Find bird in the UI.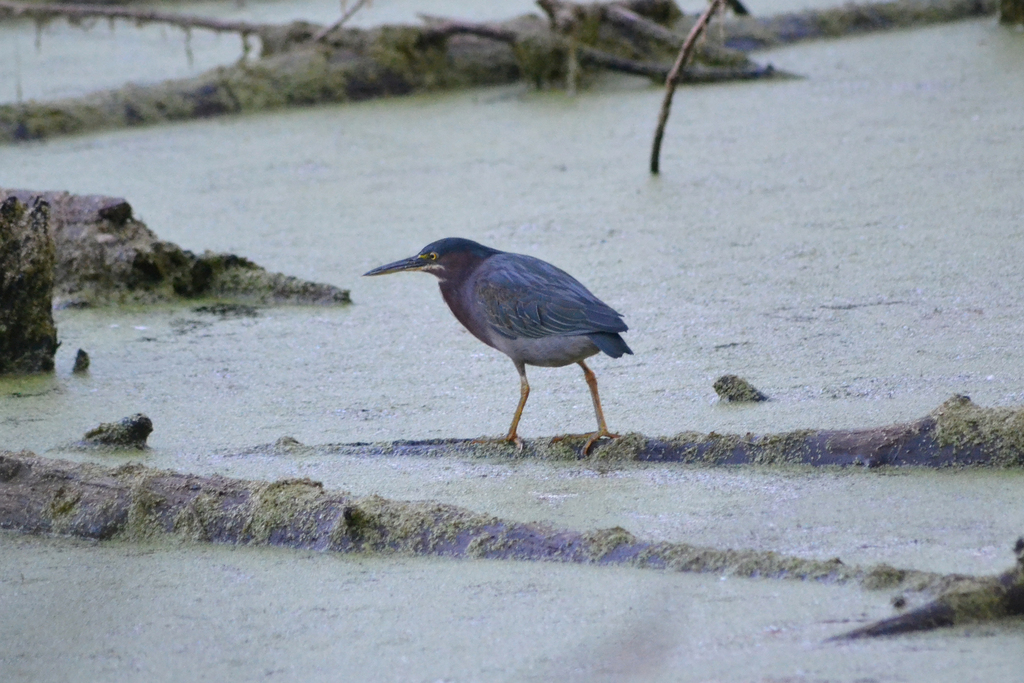
UI element at region(358, 229, 638, 454).
